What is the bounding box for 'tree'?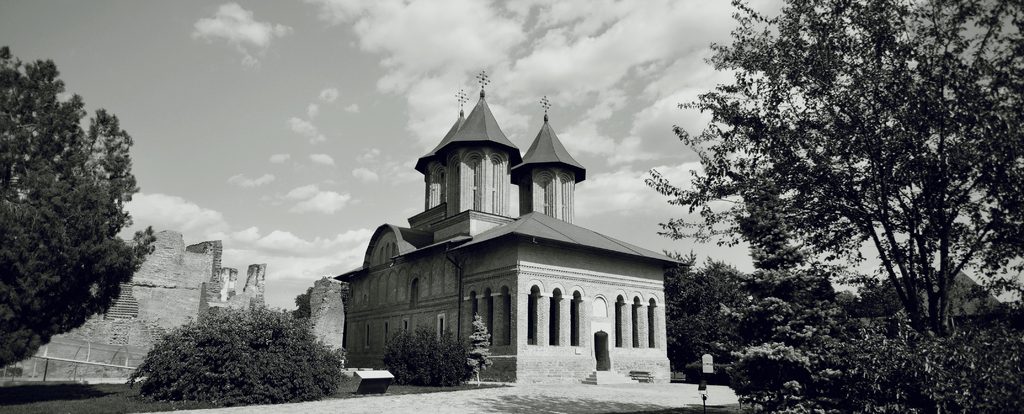
x1=381, y1=321, x2=464, y2=385.
